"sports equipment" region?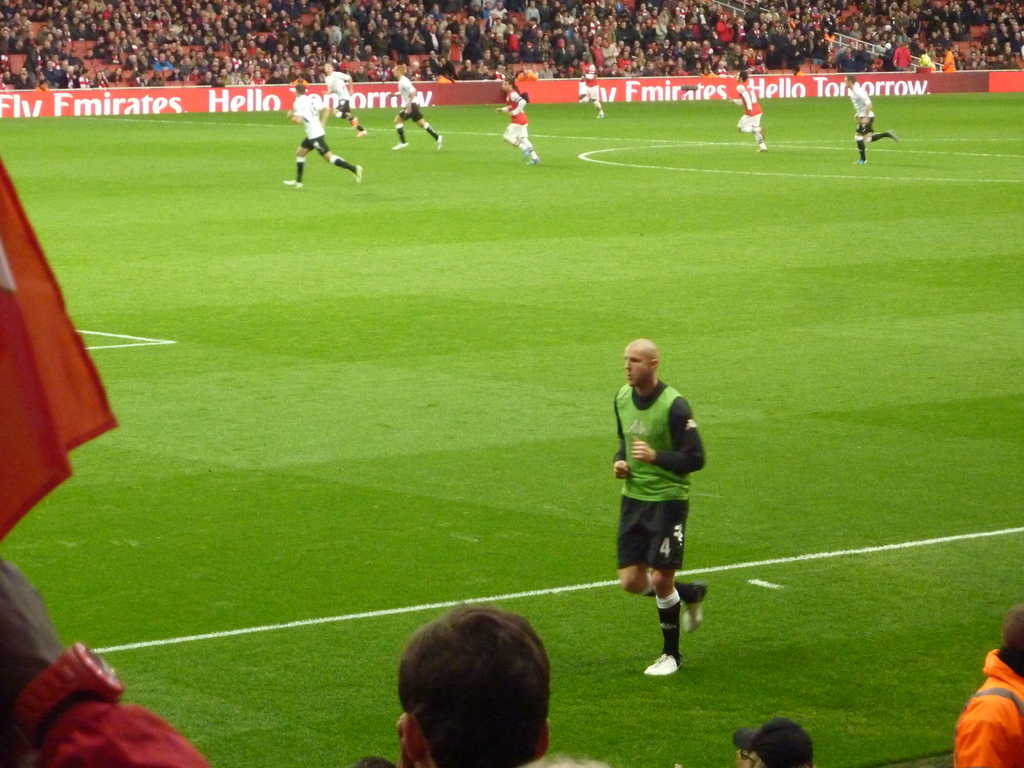
(left=643, top=649, right=684, bottom=678)
